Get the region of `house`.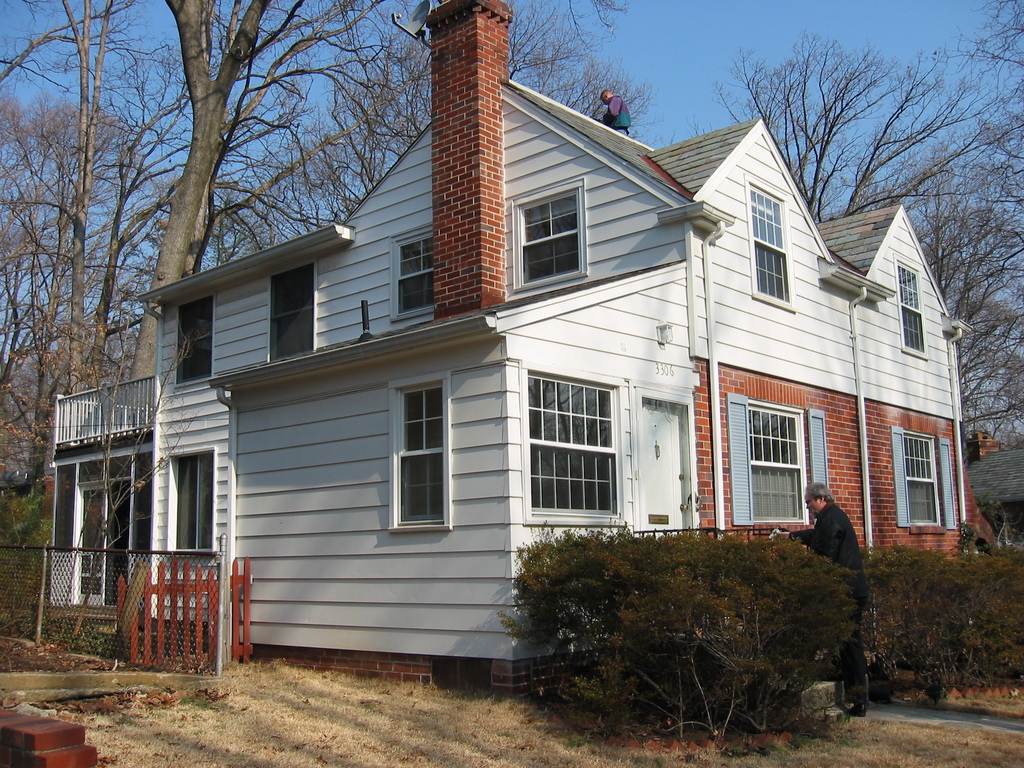
[966,431,1023,545].
